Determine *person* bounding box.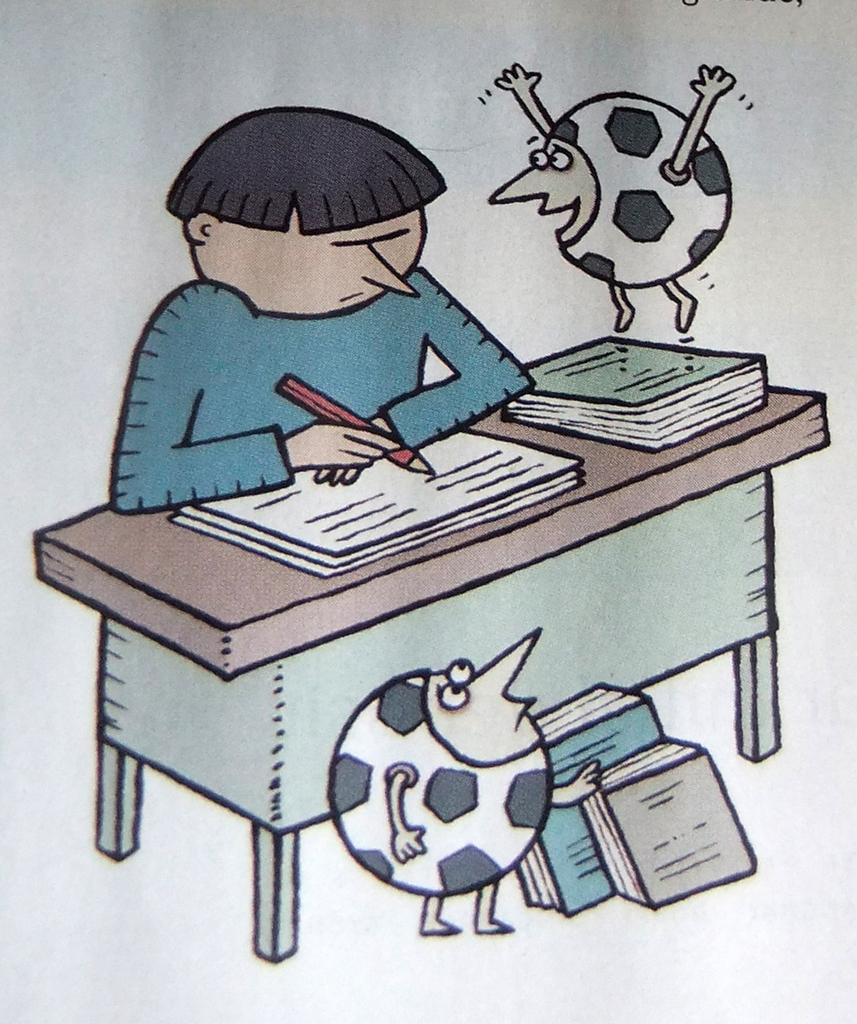
Determined: left=124, top=96, right=575, bottom=573.
